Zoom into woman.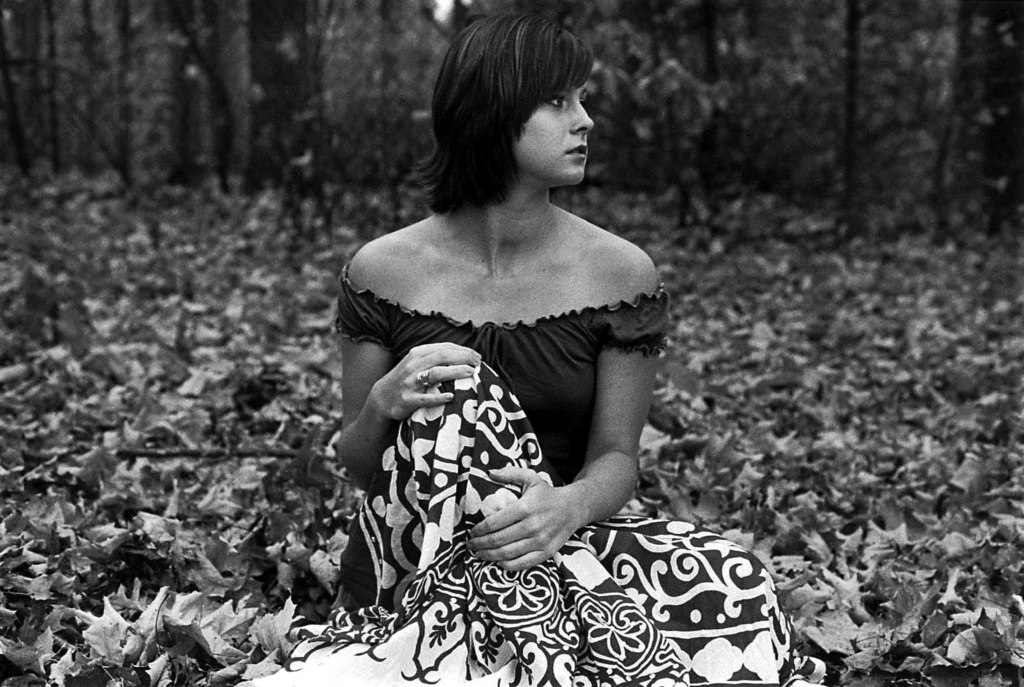
Zoom target: <region>307, 0, 725, 674</region>.
